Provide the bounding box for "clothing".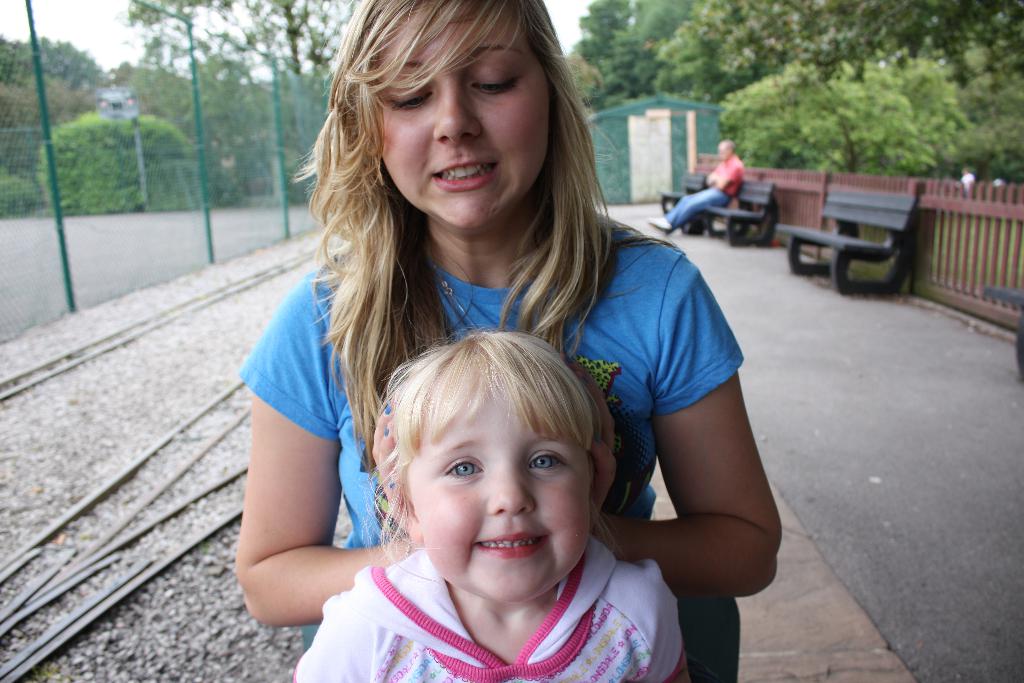
x1=663 y1=150 x2=753 y2=231.
